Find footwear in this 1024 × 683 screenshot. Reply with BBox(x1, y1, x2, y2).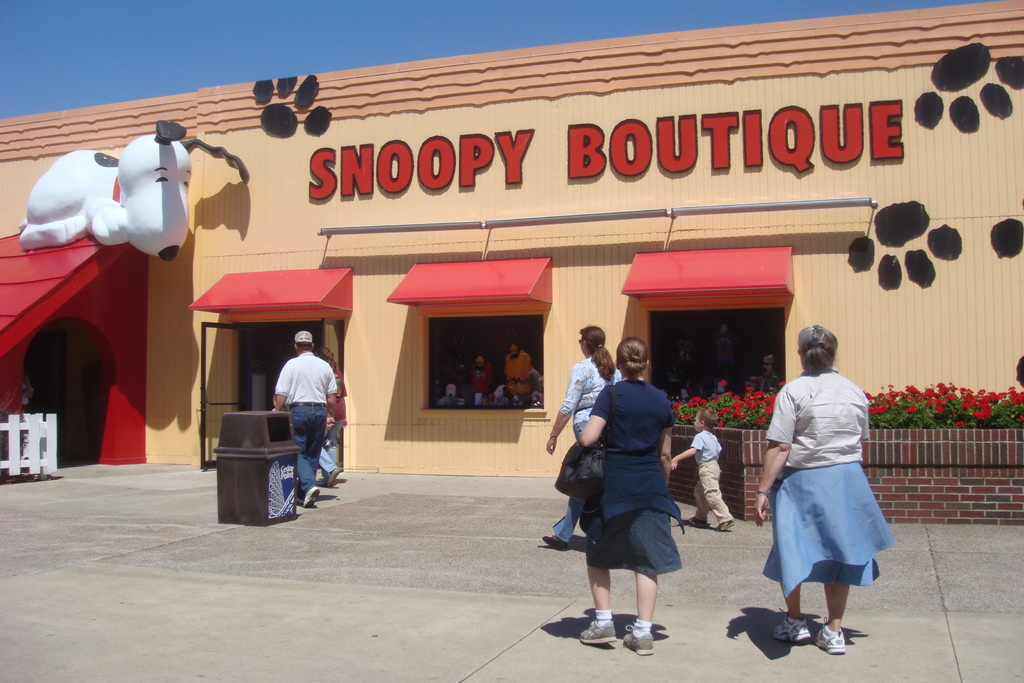
BBox(717, 520, 733, 531).
